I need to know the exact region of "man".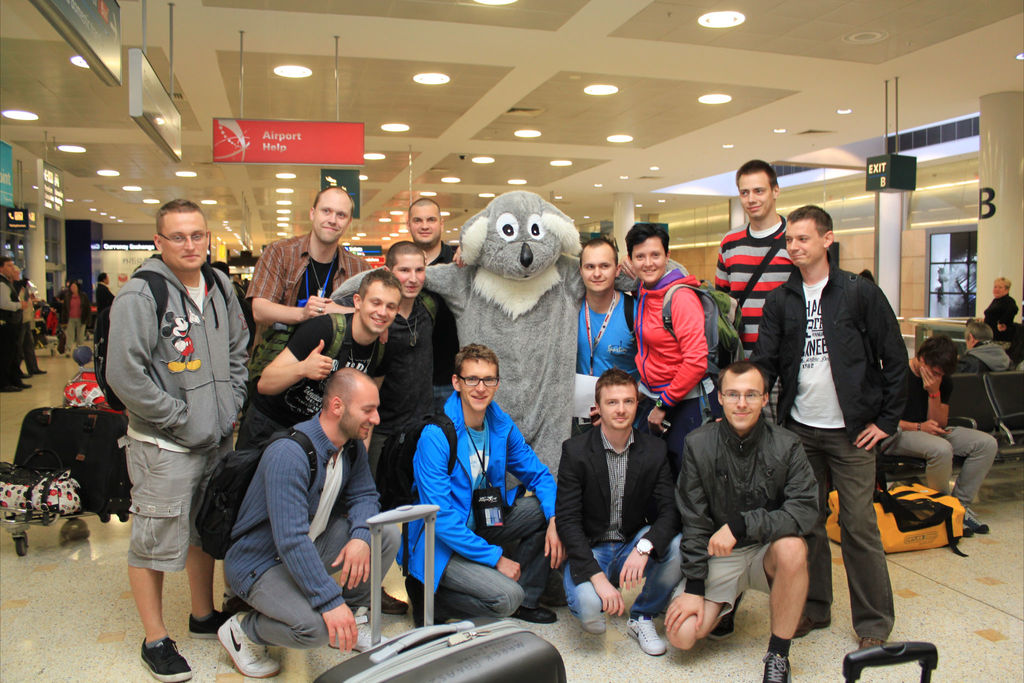
Region: bbox=(745, 201, 905, 661).
